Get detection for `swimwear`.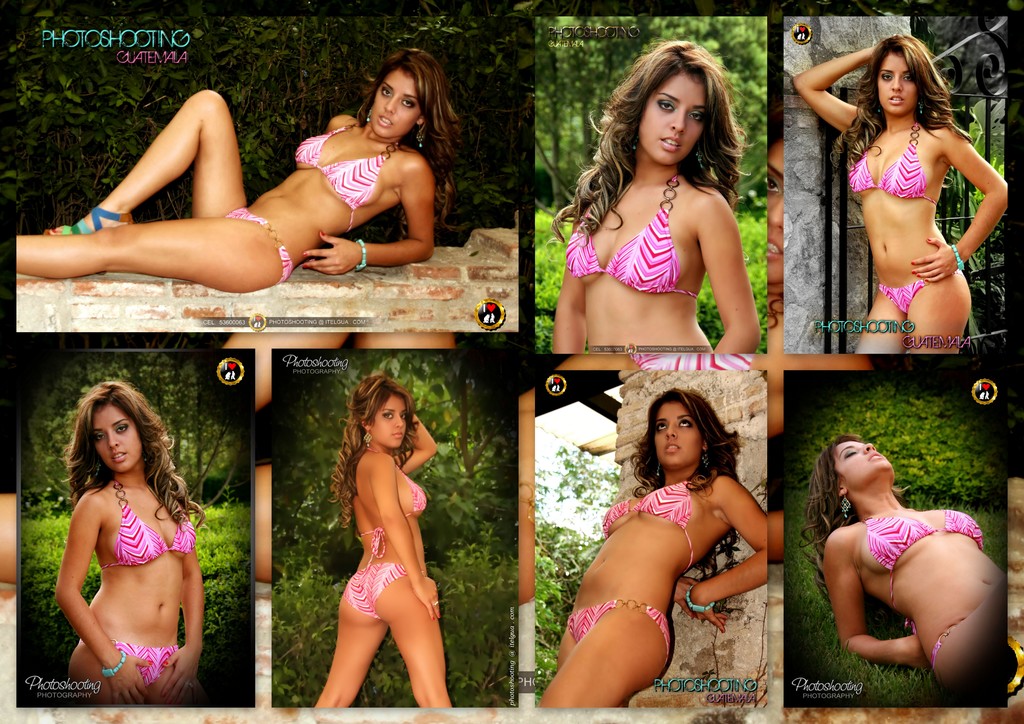
Detection: <box>344,562,413,618</box>.
